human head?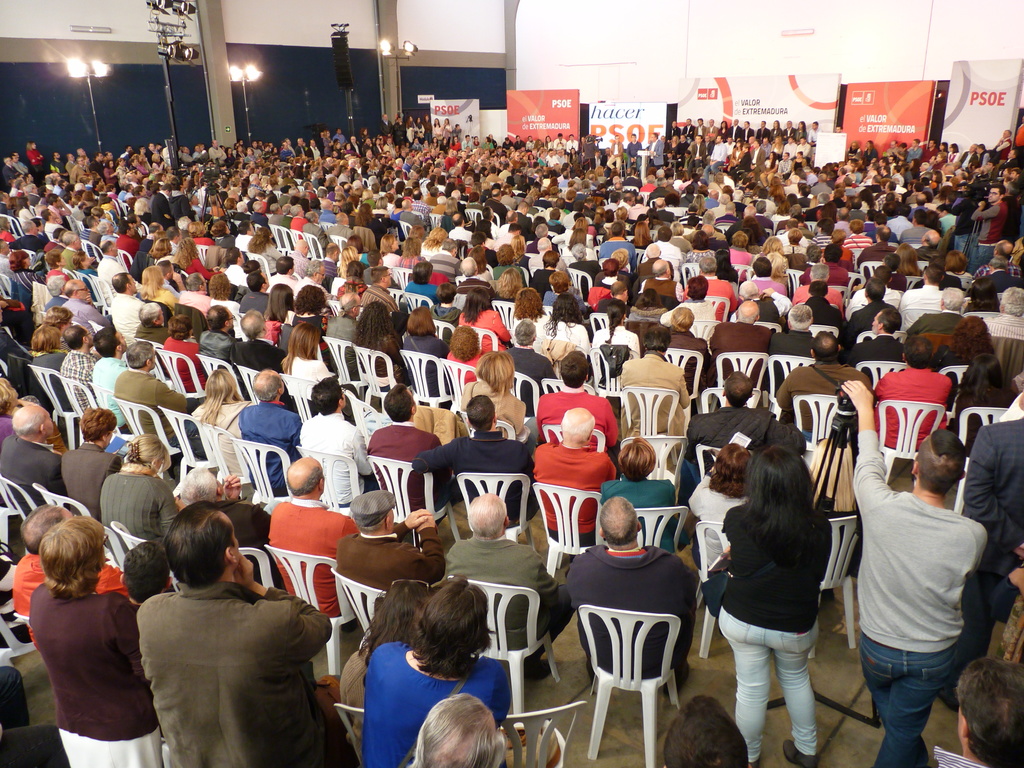
Rect(293, 205, 301, 214)
